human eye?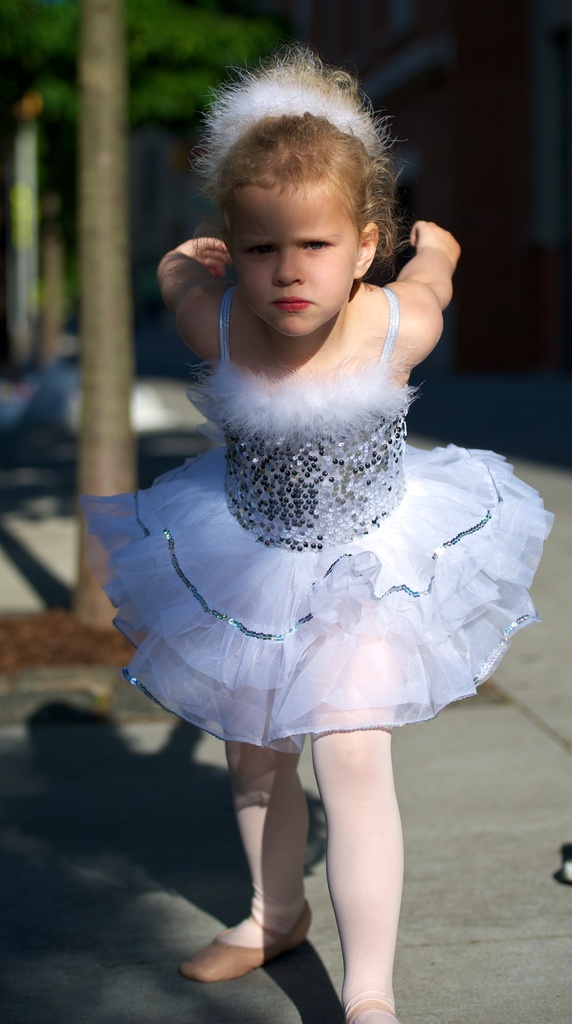
[302, 232, 332, 253]
